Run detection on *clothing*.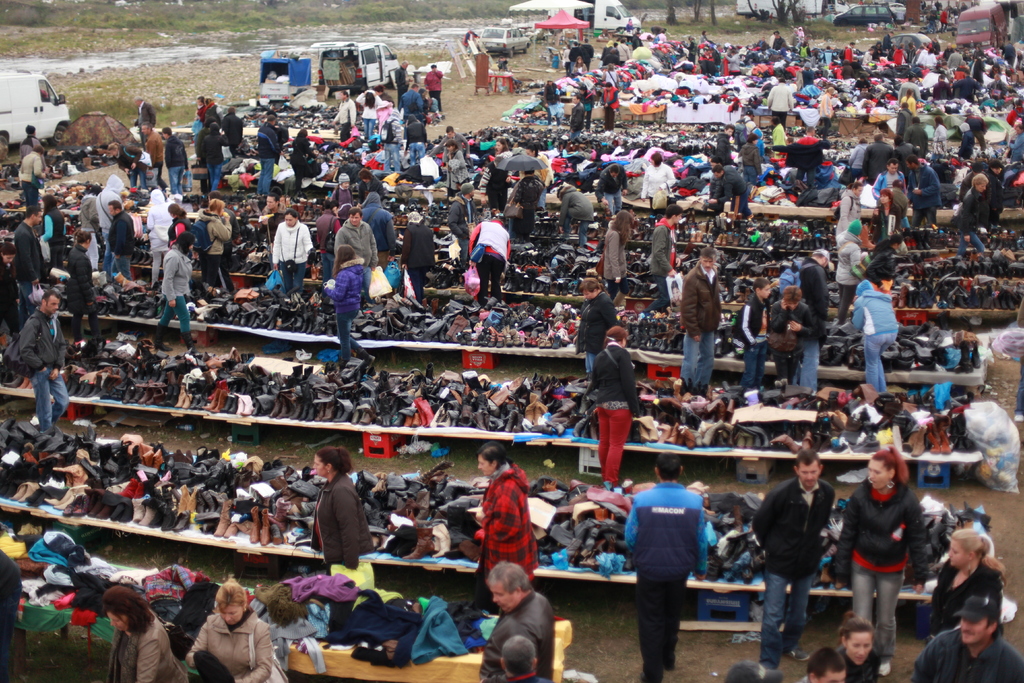
Result: {"x1": 63, "y1": 240, "x2": 94, "y2": 335}.
